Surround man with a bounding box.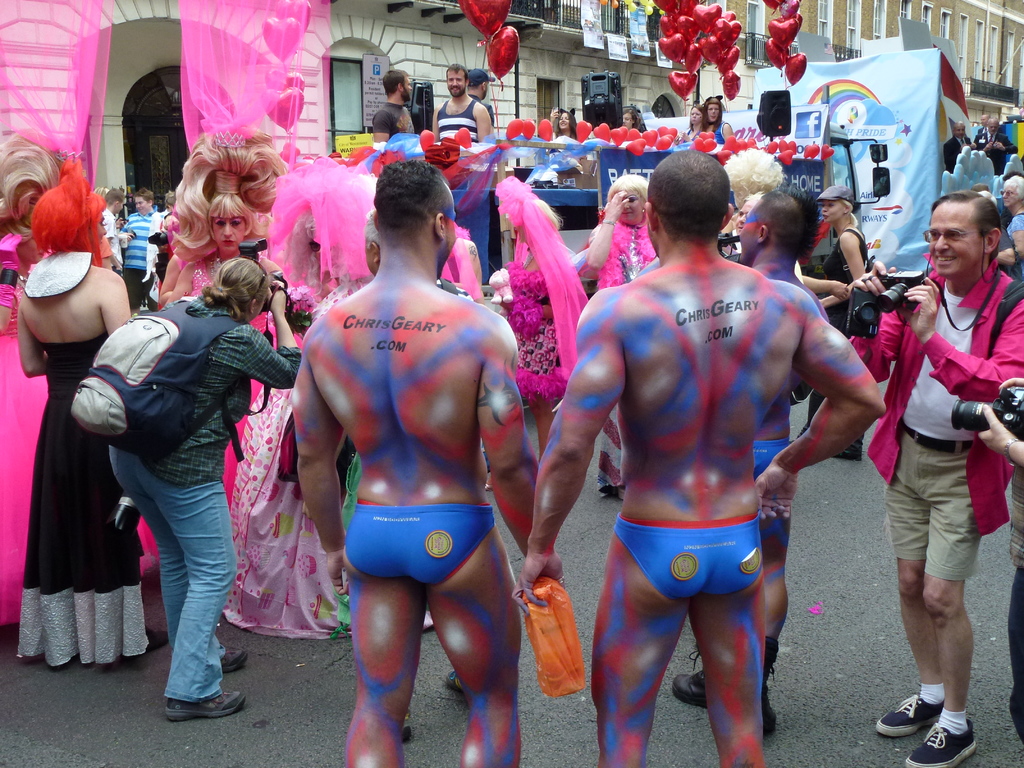
select_region(433, 65, 492, 150).
